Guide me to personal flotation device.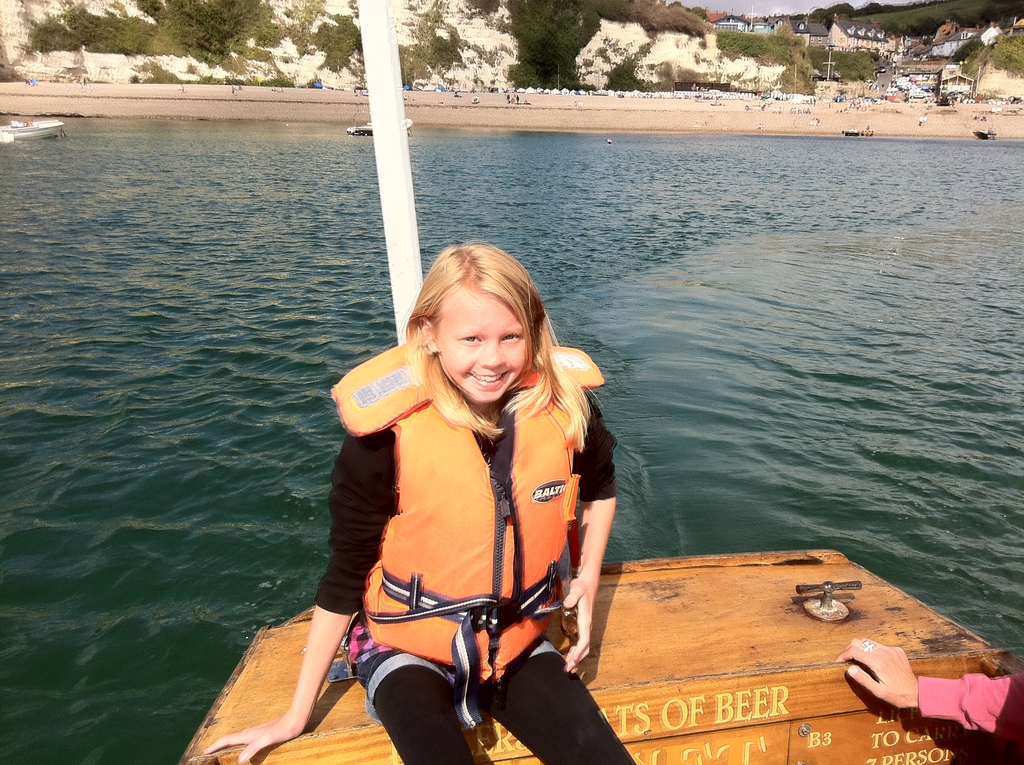
Guidance: x1=326 y1=335 x2=607 y2=739.
